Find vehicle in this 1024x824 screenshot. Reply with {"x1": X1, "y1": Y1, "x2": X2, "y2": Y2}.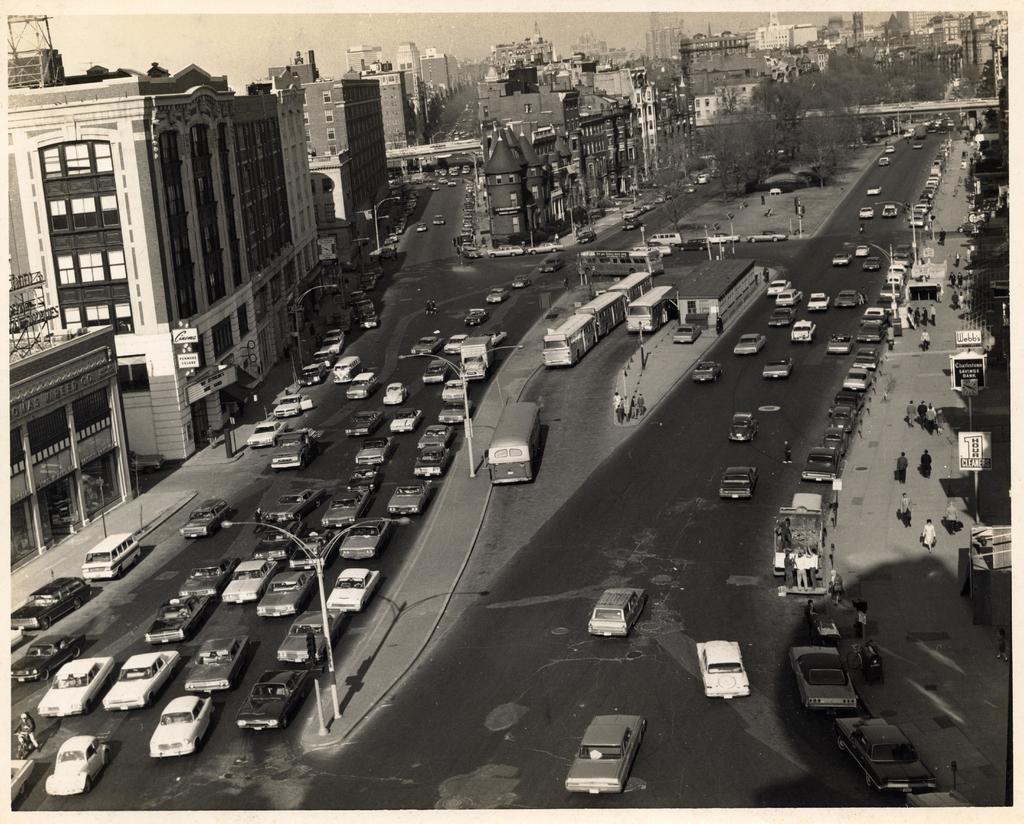
{"x1": 148, "y1": 592, "x2": 191, "y2": 642}.
